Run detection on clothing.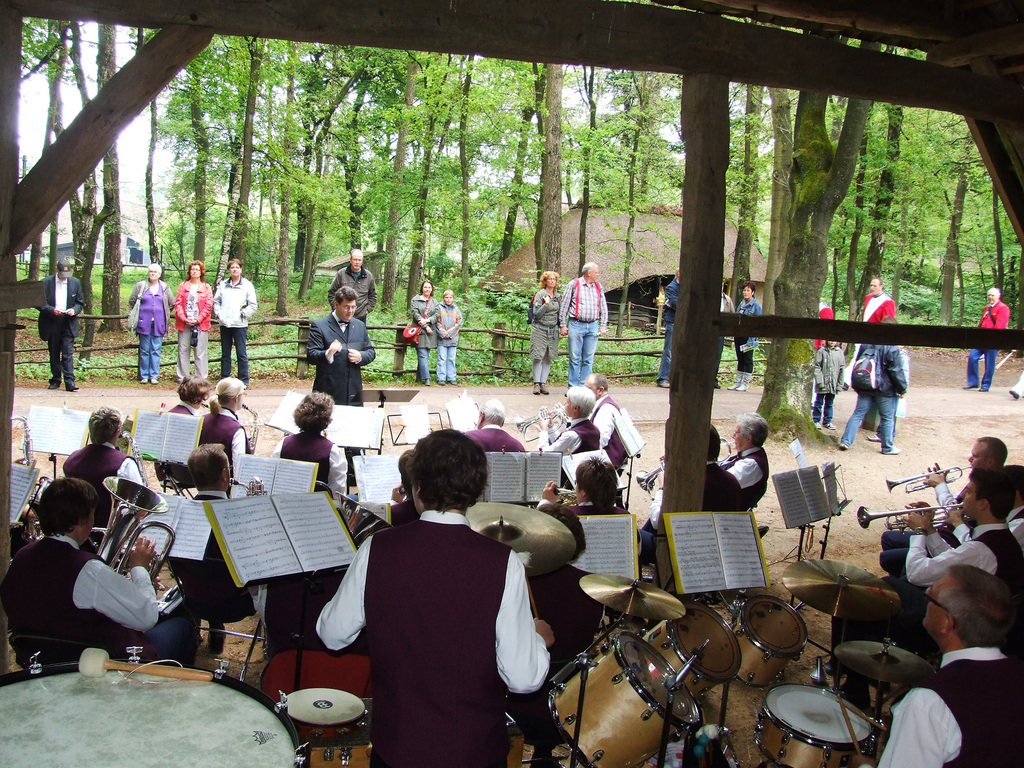
Result: (39, 278, 89, 380).
